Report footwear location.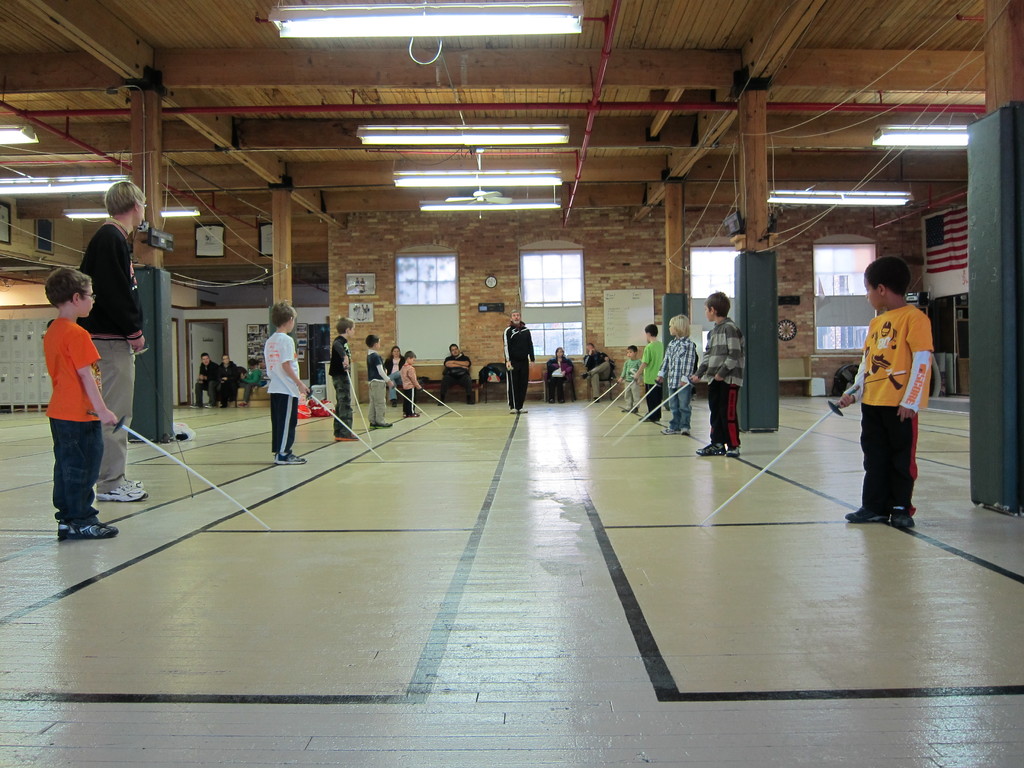
Report: pyautogui.locateOnScreen(892, 511, 915, 527).
